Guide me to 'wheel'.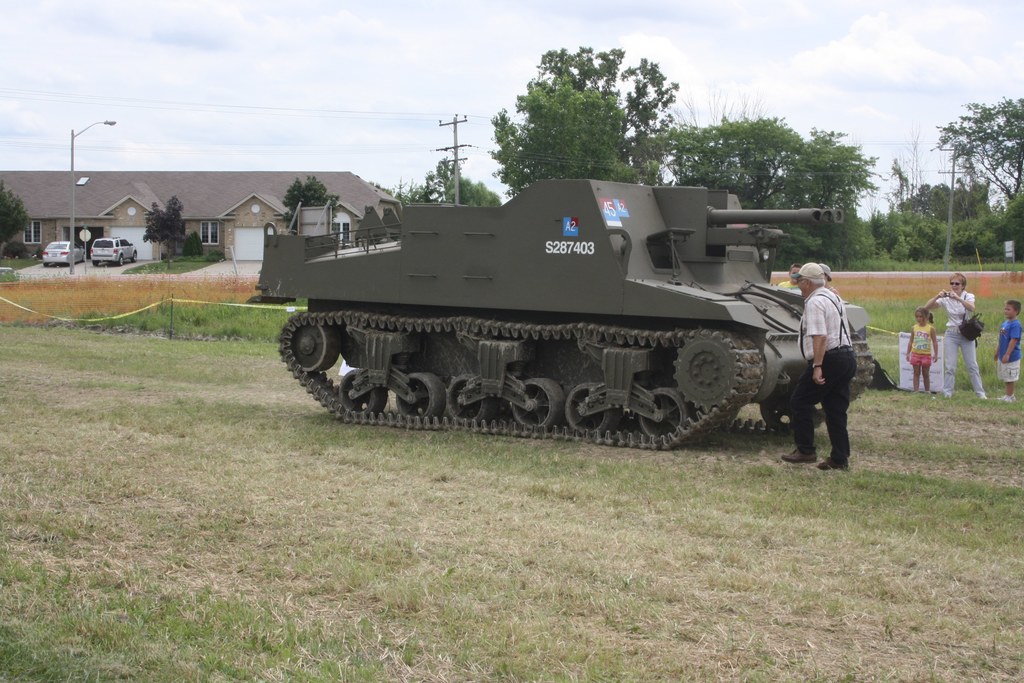
Guidance: <bbox>92, 260, 99, 268</bbox>.
